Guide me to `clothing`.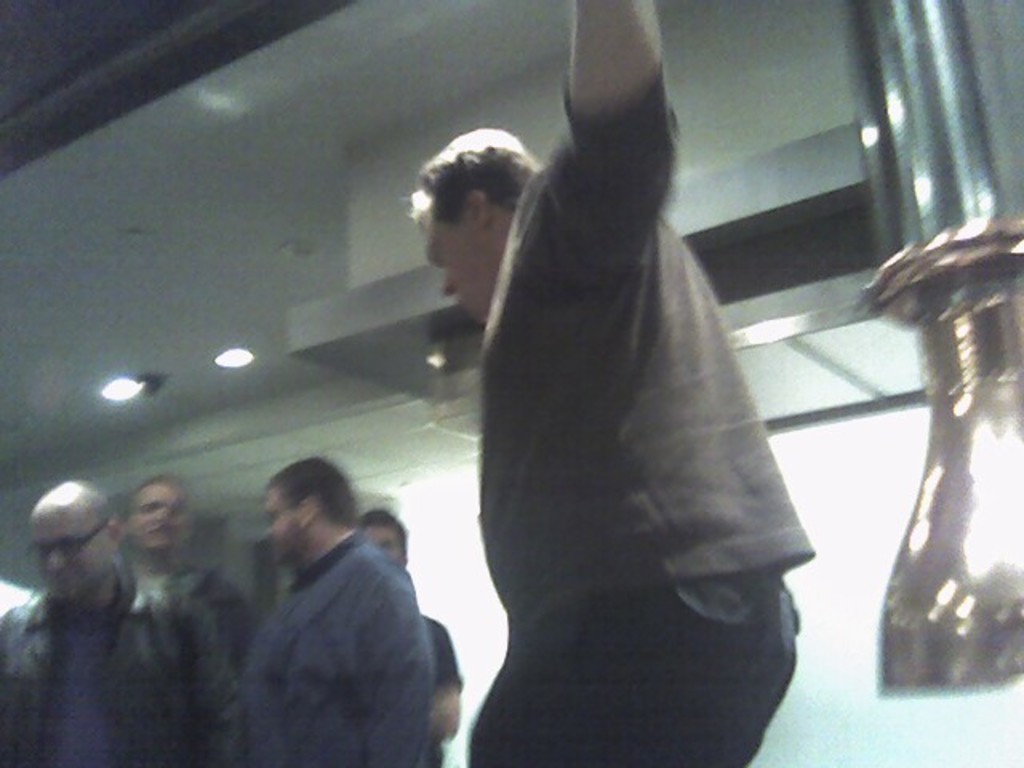
Guidance: region(259, 528, 434, 766).
